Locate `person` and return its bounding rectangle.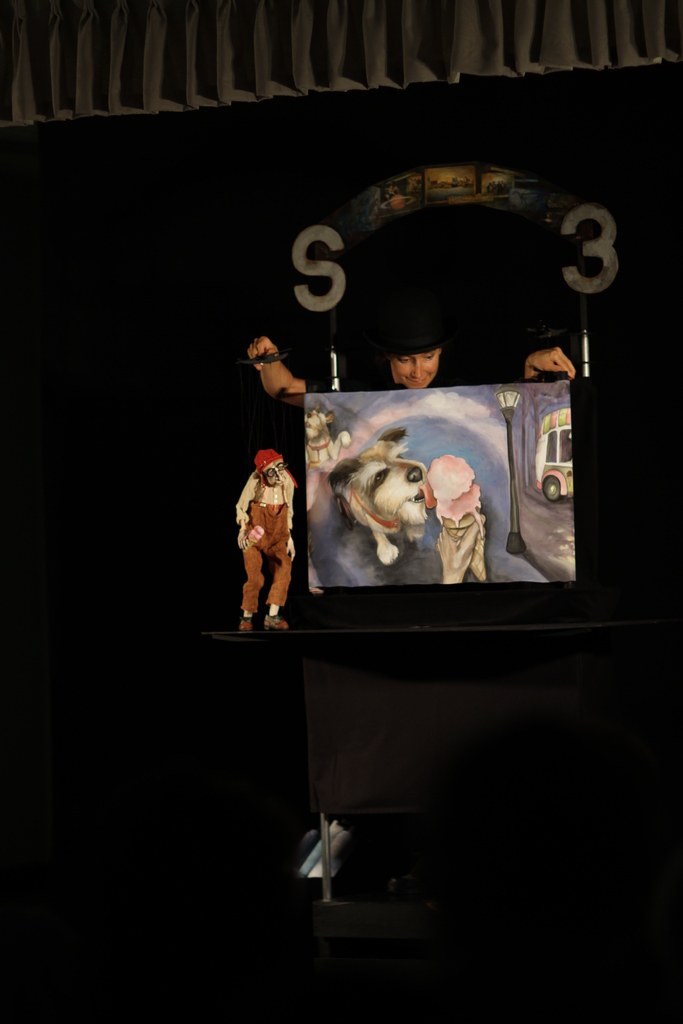
(left=242, top=309, right=585, bottom=405).
